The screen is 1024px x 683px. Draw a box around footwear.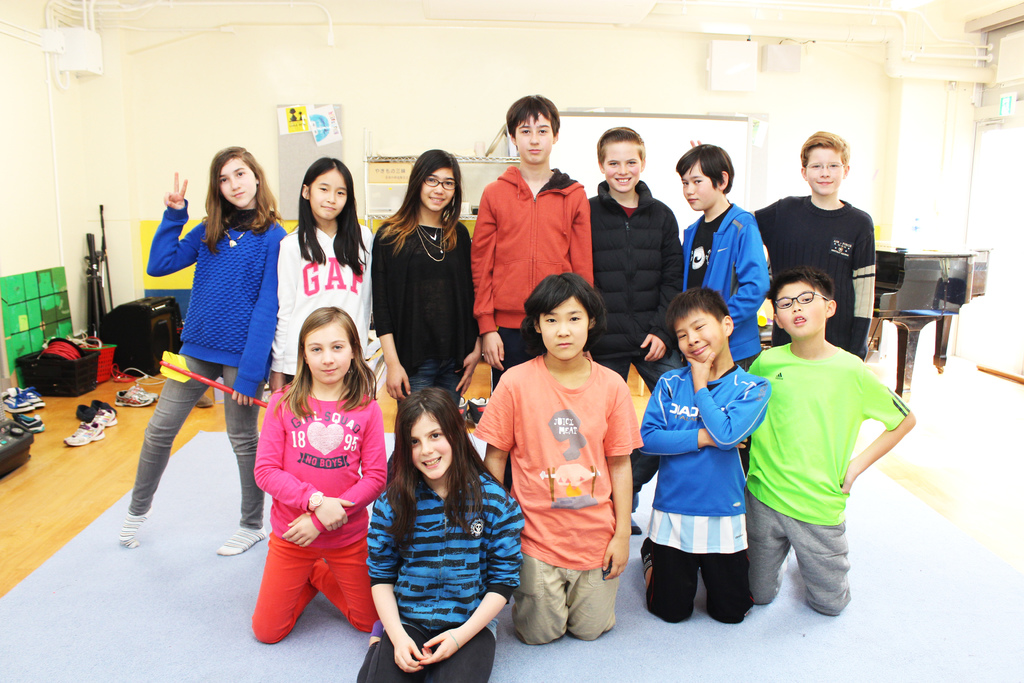
21 384 49 406.
